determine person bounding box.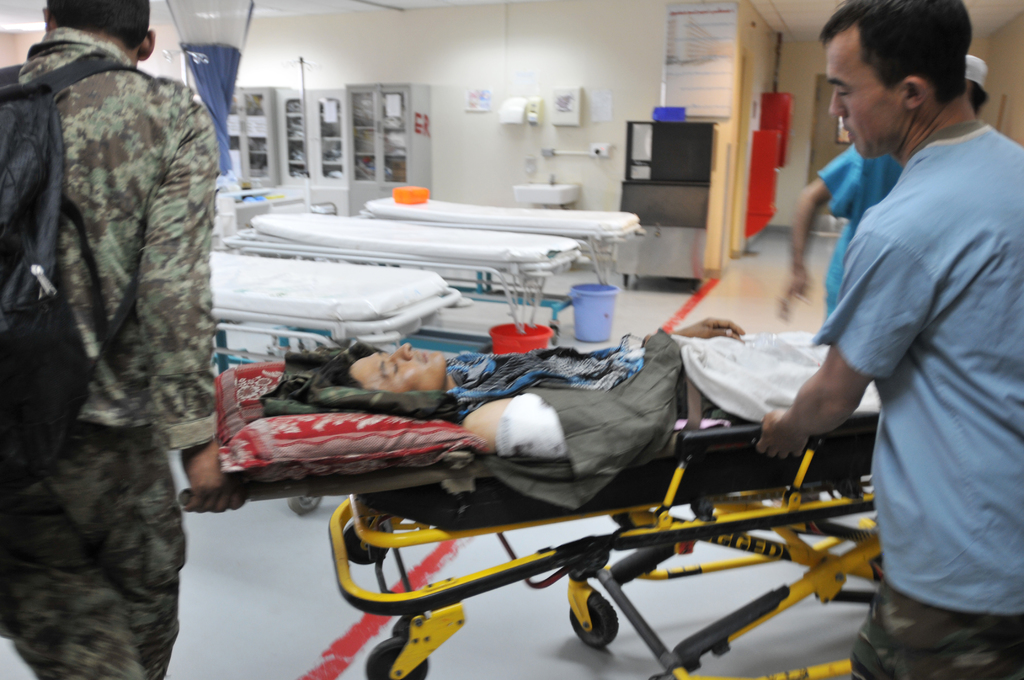
Determined: [0, 0, 228, 679].
